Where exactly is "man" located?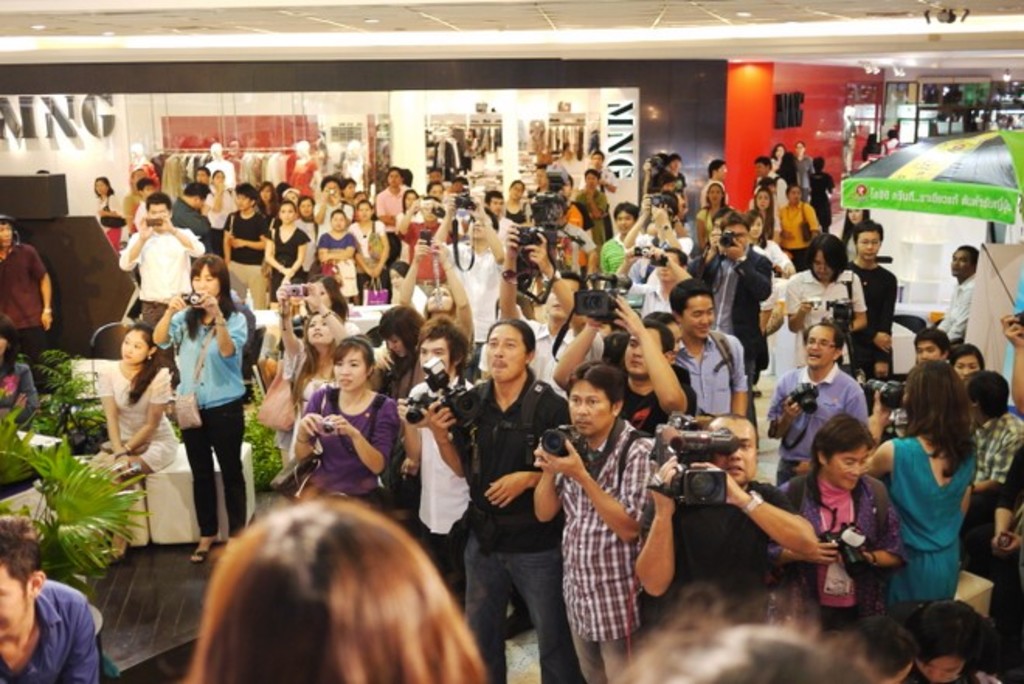
Its bounding box is {"x1": 0, "y1": 510, "x2": 101, "y2": 682}.
